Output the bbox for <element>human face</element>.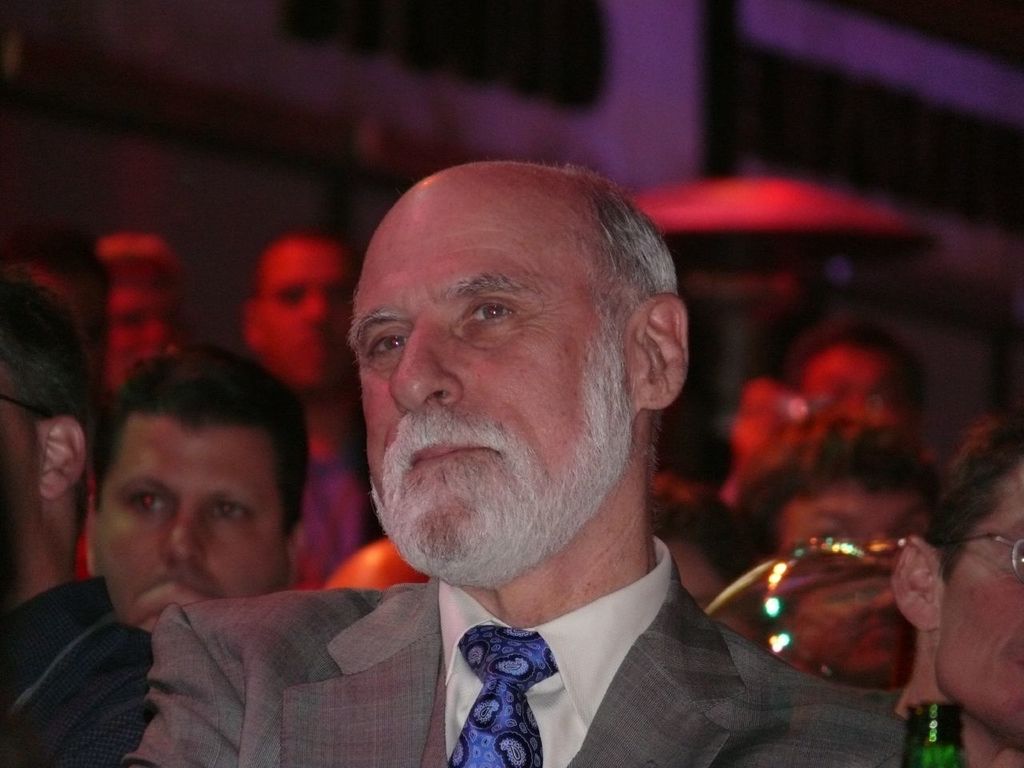
region(934, 473, 1023, 753).
